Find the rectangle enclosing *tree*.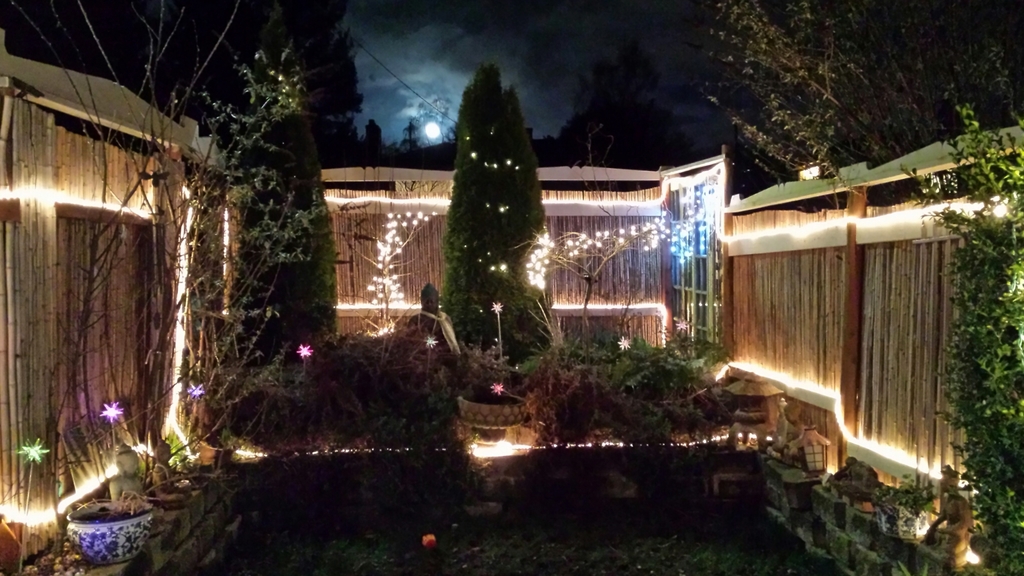
crop(700, 0, 1023, 175).
